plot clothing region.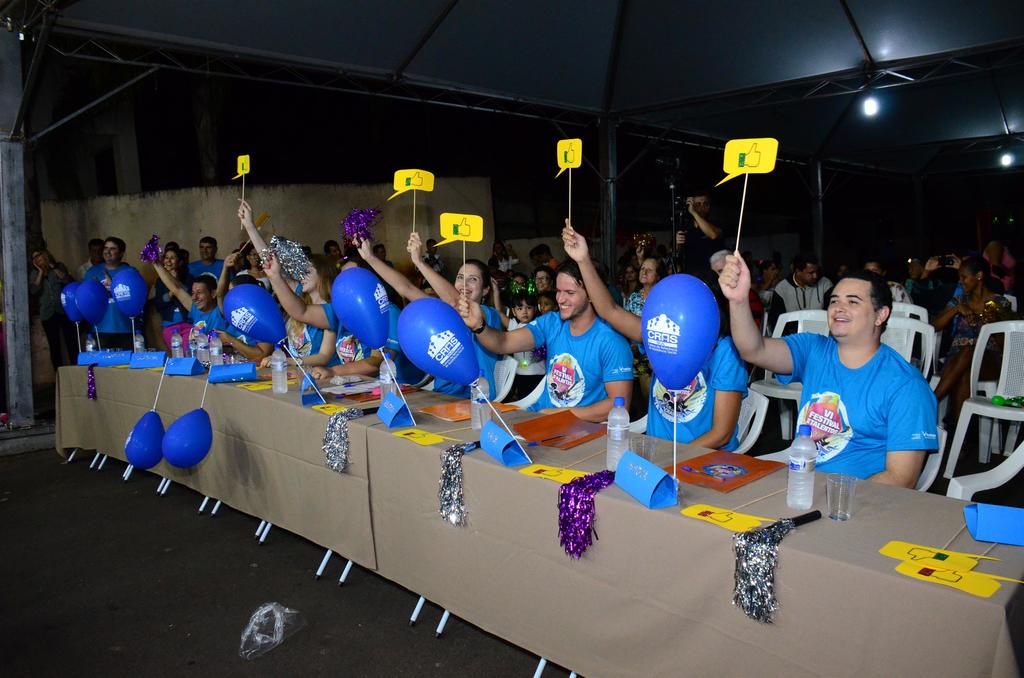
Plotted at [left=188, top=301, right=224, bottom=336].
